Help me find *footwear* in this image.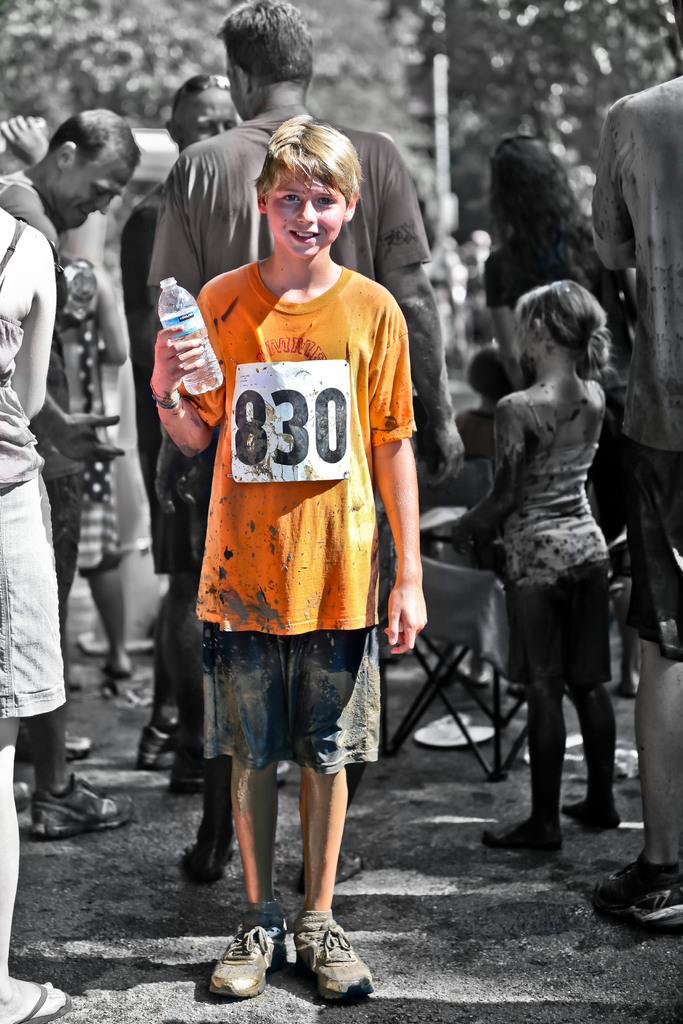
Found it: x1=595 y1=858 x2=682 y2=923.
